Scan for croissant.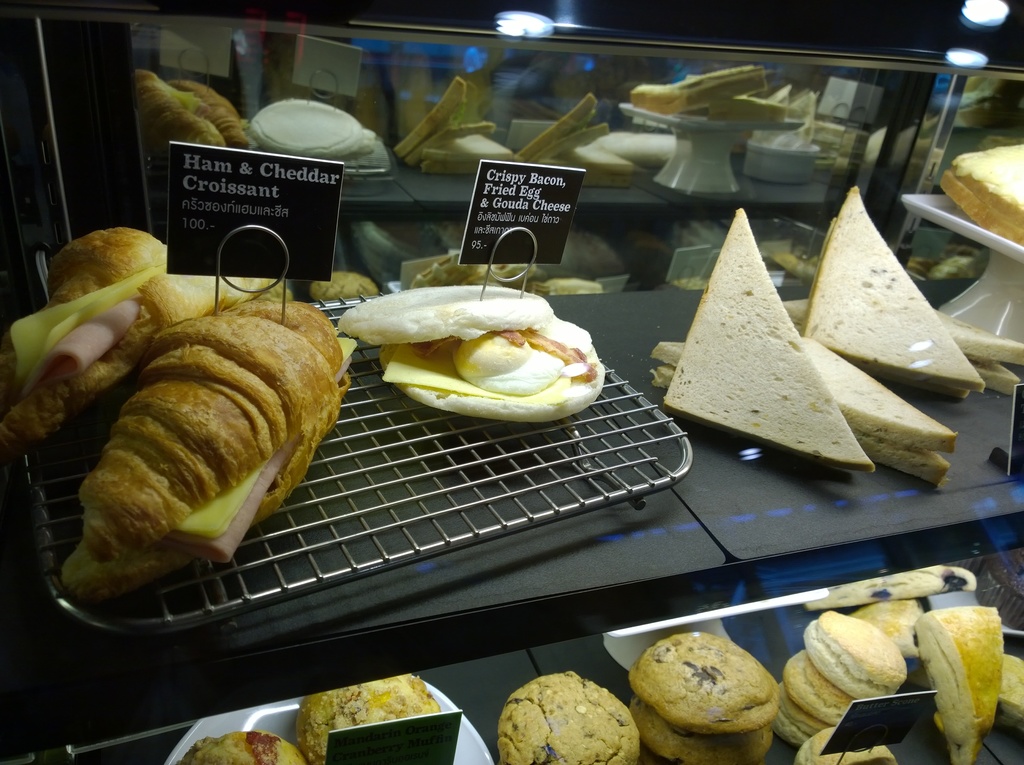
Scan result: [left=0, top=223, right=285, bottom=453].
